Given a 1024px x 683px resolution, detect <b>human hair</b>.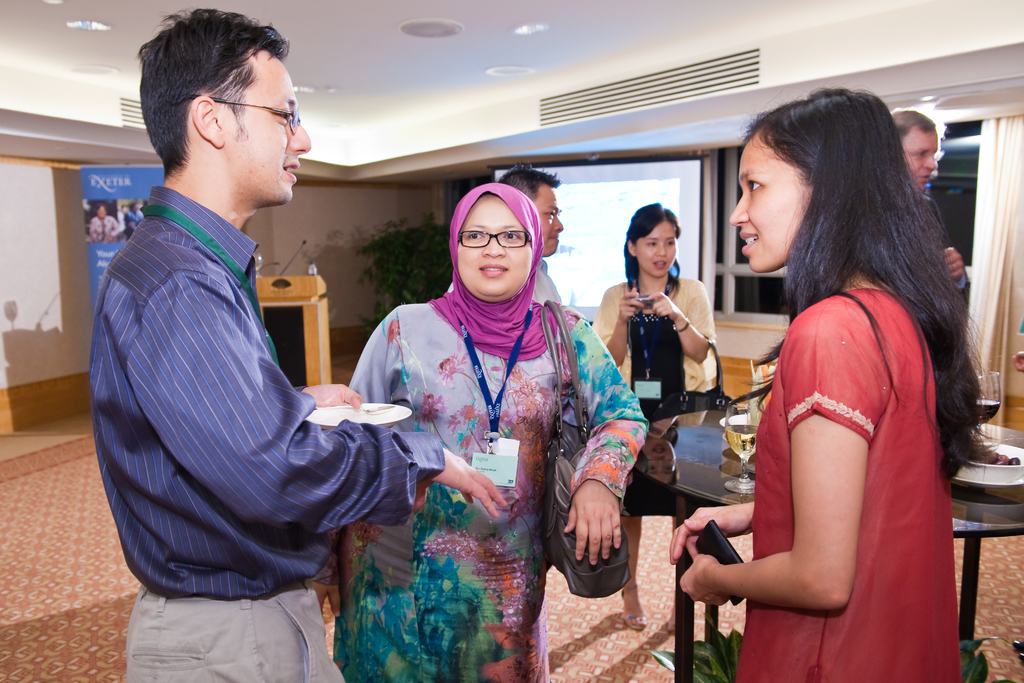
l=493, t=157, r=561, b=206.
